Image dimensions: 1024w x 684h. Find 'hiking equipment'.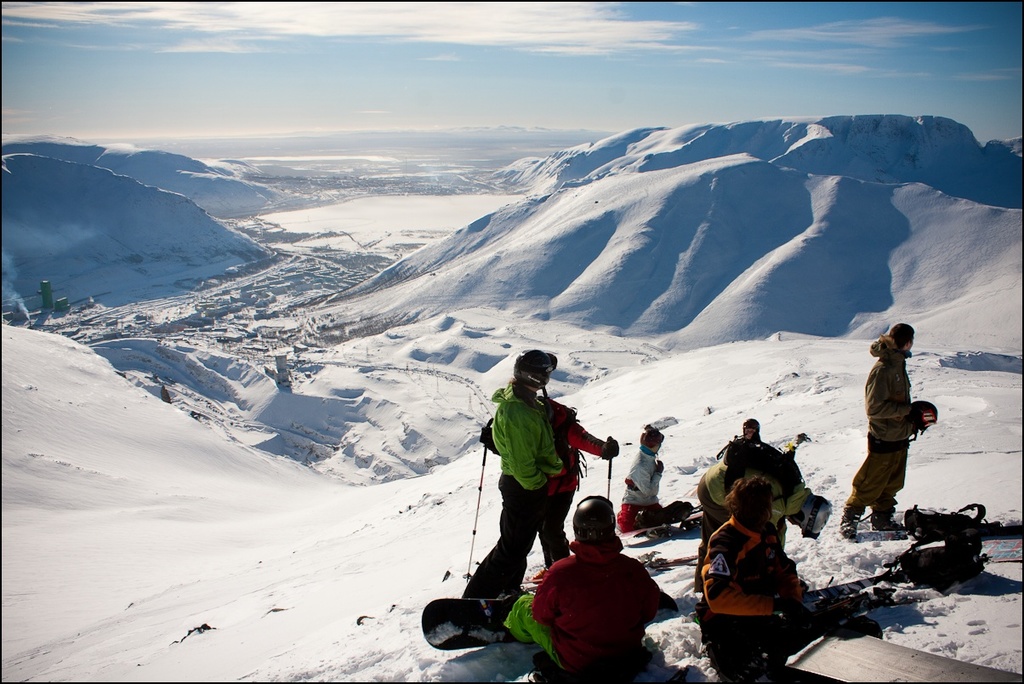
bbox=[741, 415, 760, 430].
